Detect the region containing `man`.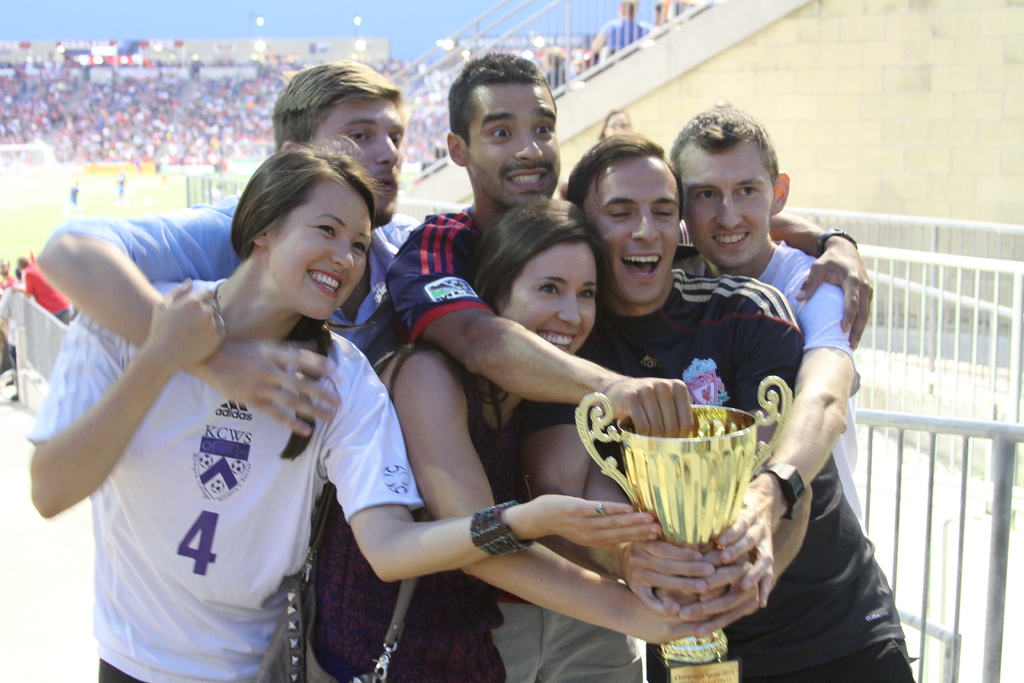
bbox(0, 257, 15, 291).
